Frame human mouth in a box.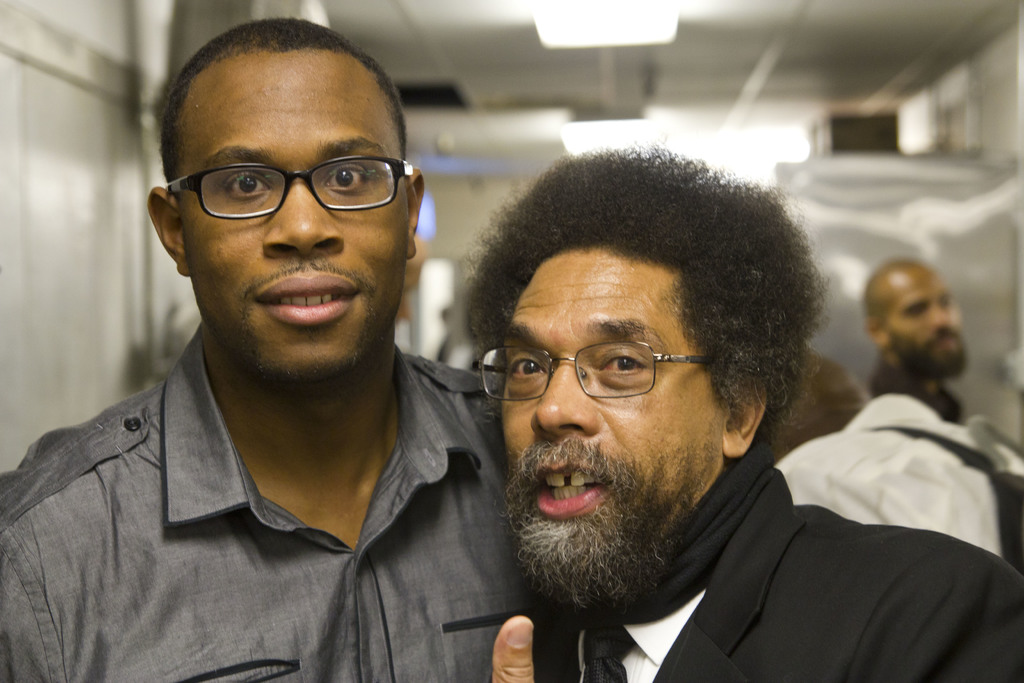
[246, 267, 365, 328].
